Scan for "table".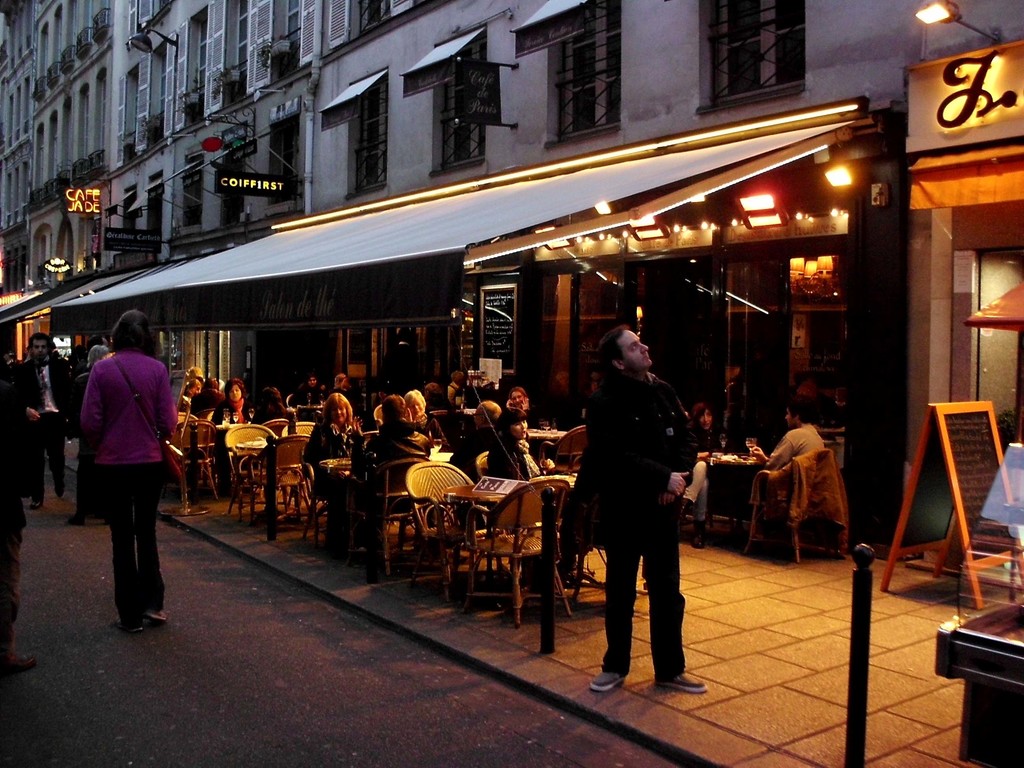
Scan result: [696, 450, 760, 556].
